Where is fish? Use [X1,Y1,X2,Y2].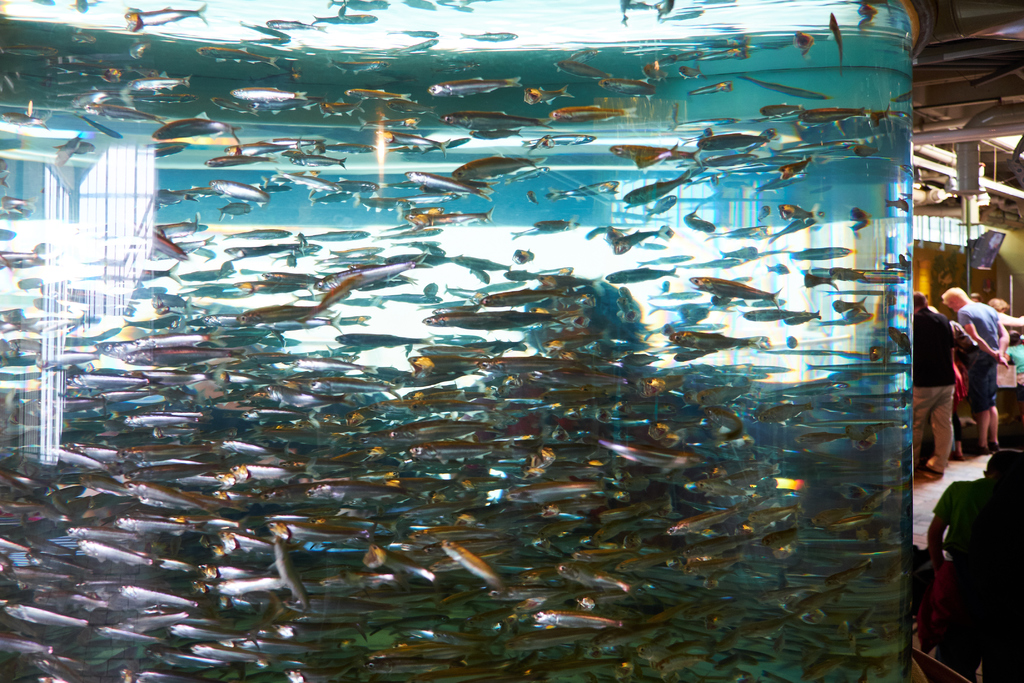
[0,108,48,132].
